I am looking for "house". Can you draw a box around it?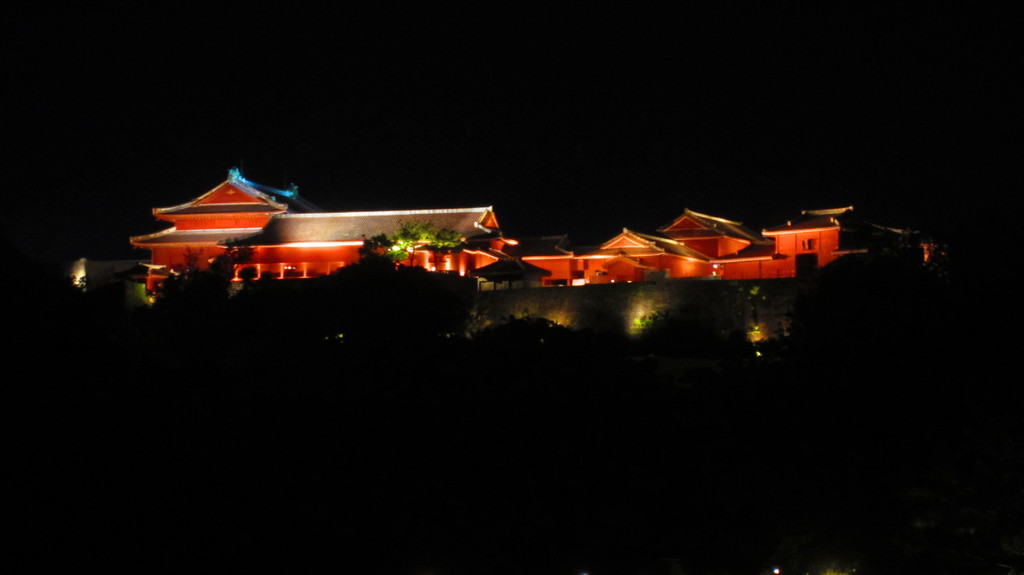
Sure, the bounding box is 754:203:908:268.
